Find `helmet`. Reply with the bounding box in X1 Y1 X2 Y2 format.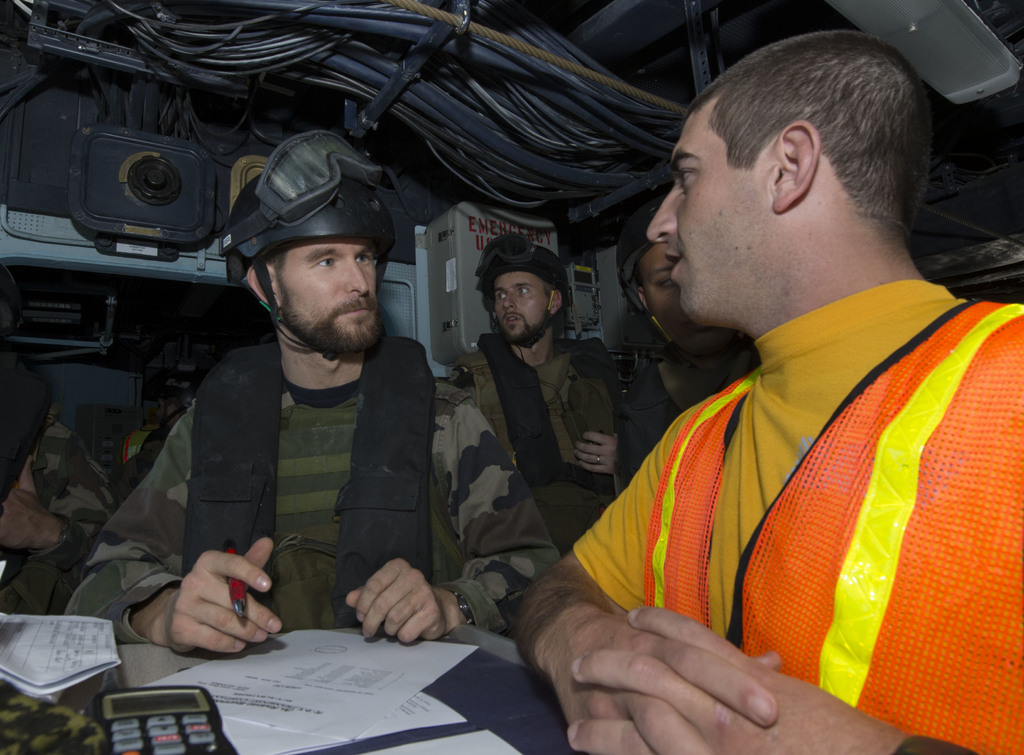
141 359 206 438.
